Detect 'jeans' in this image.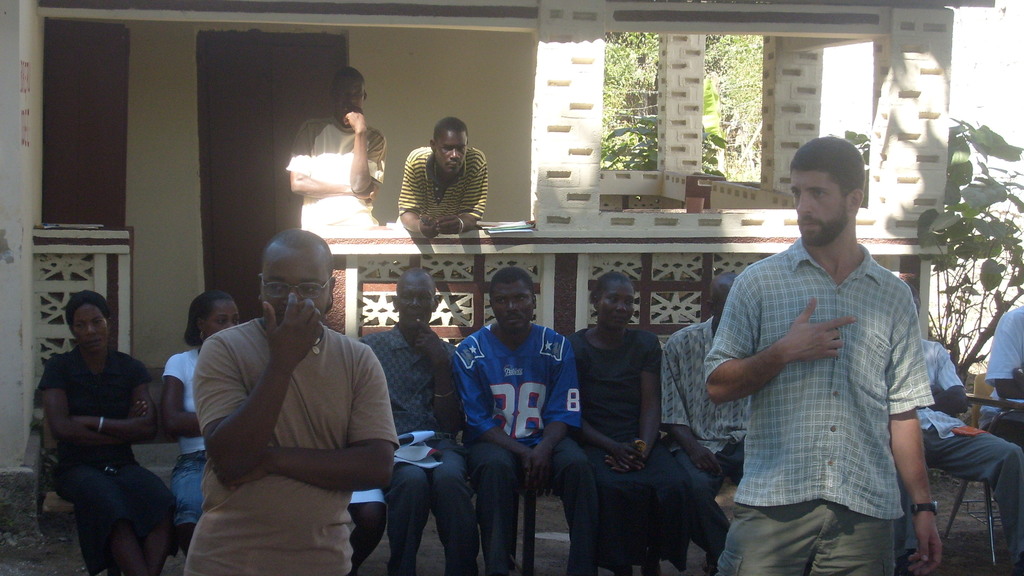
Detection: <bbox>468, 430, 594, 575</bbox>.
